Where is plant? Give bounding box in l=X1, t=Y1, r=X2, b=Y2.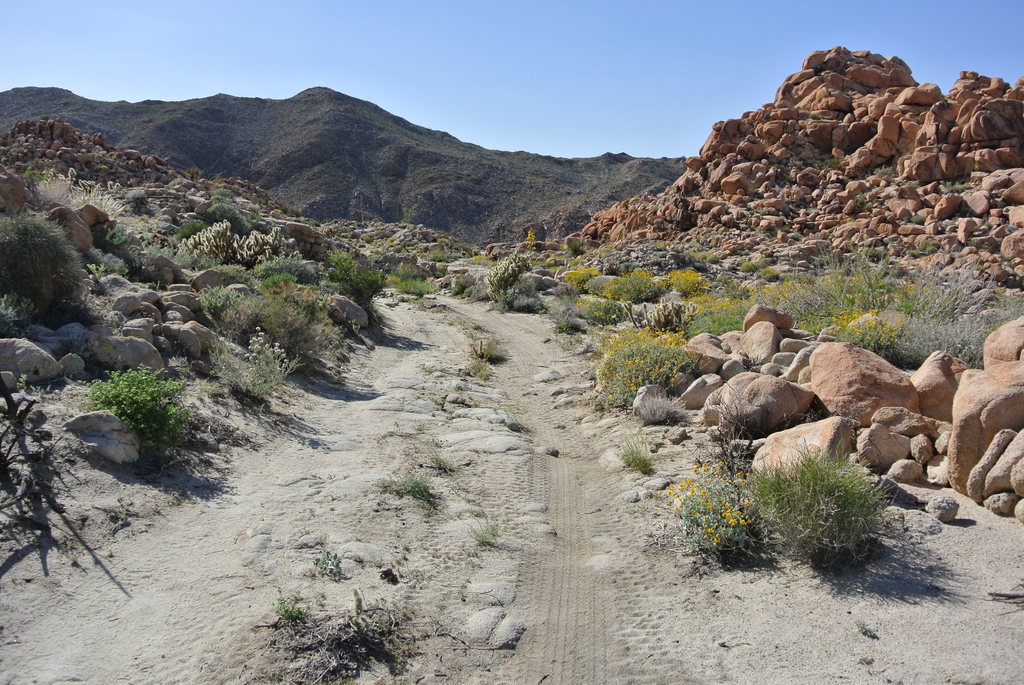
l=372, t=475, r=435, b=506.
